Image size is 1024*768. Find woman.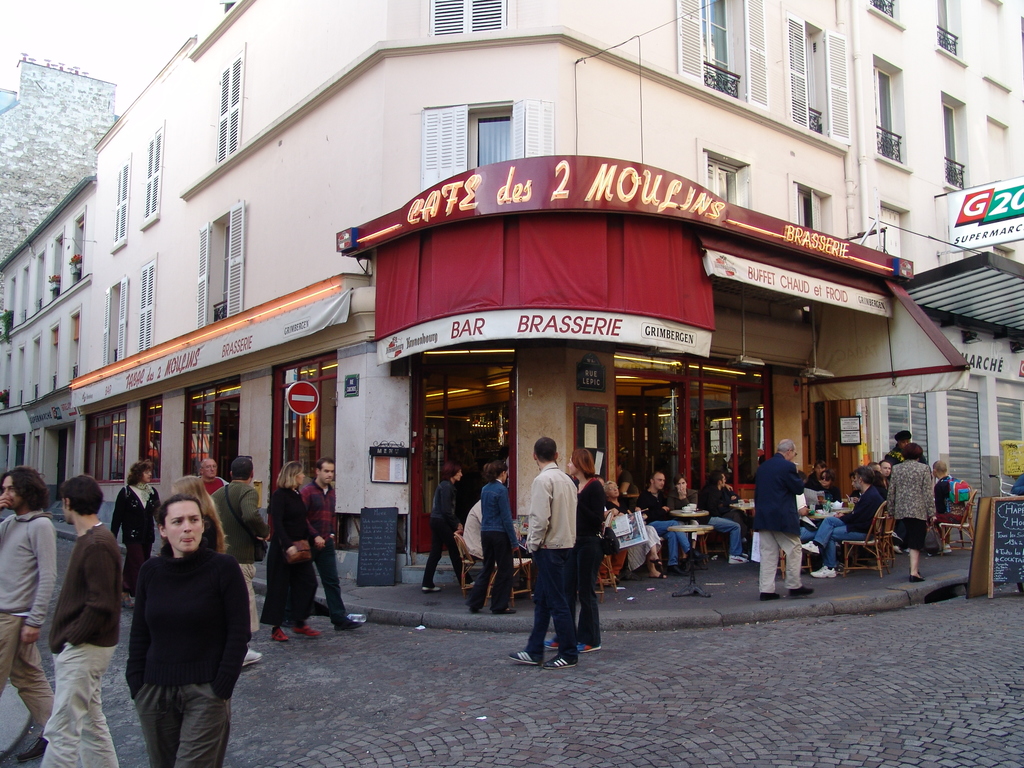
crop(260, 463, 322, 641).
